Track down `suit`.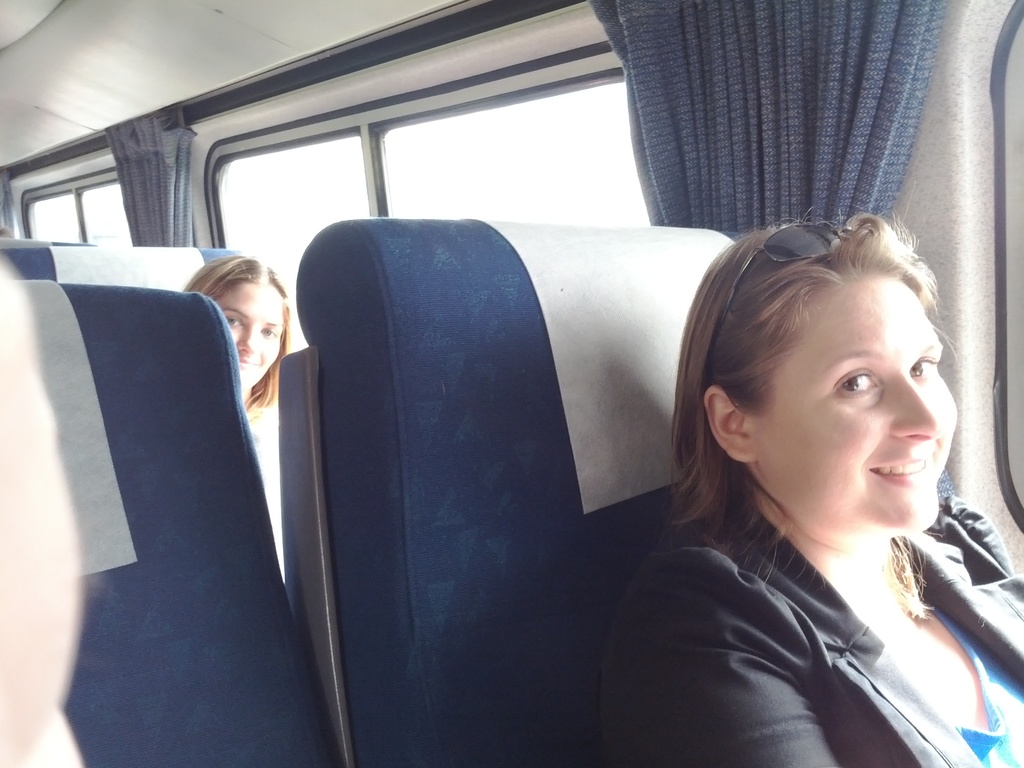
Tracked to 592 481 1023 767.
